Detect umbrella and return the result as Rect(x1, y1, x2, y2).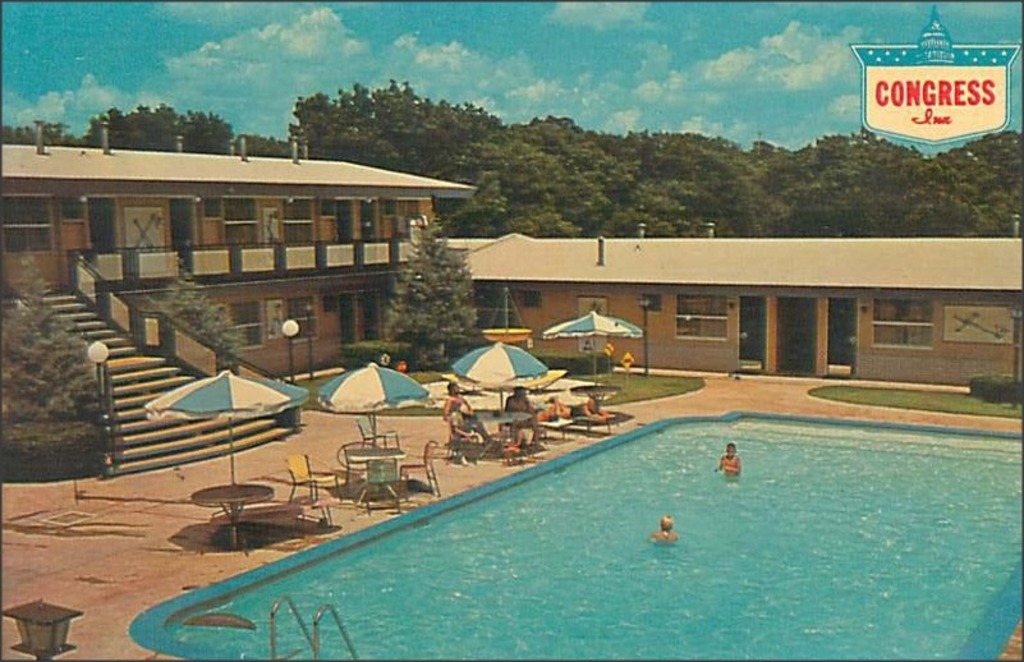
Rect(142, 368, 311, 521).
